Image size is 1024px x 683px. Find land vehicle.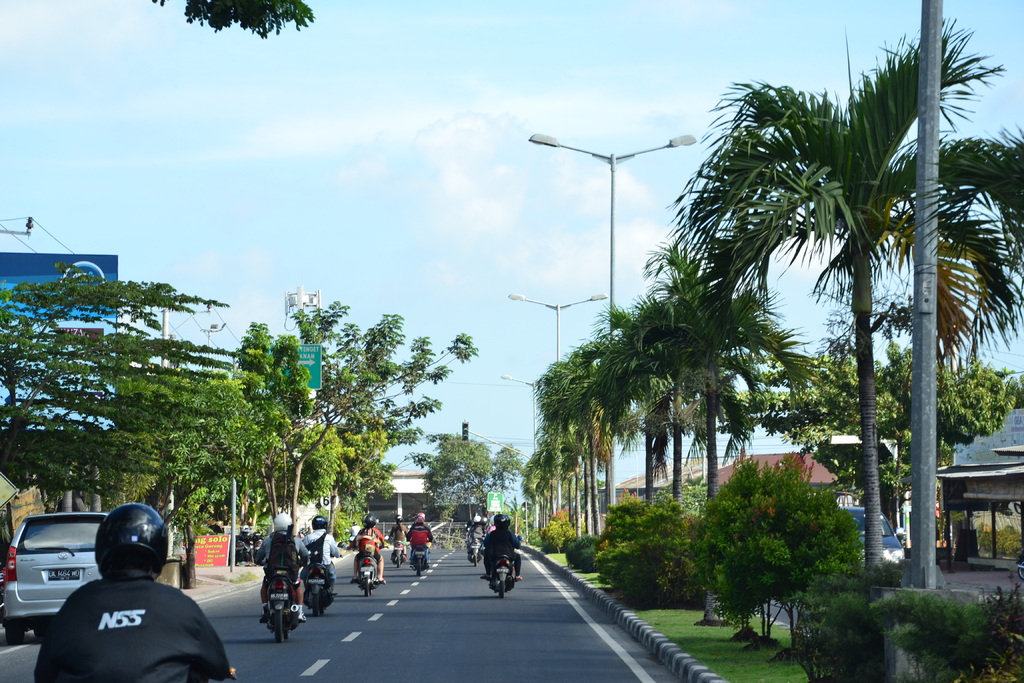
box=[237, 534, 250, 558].
